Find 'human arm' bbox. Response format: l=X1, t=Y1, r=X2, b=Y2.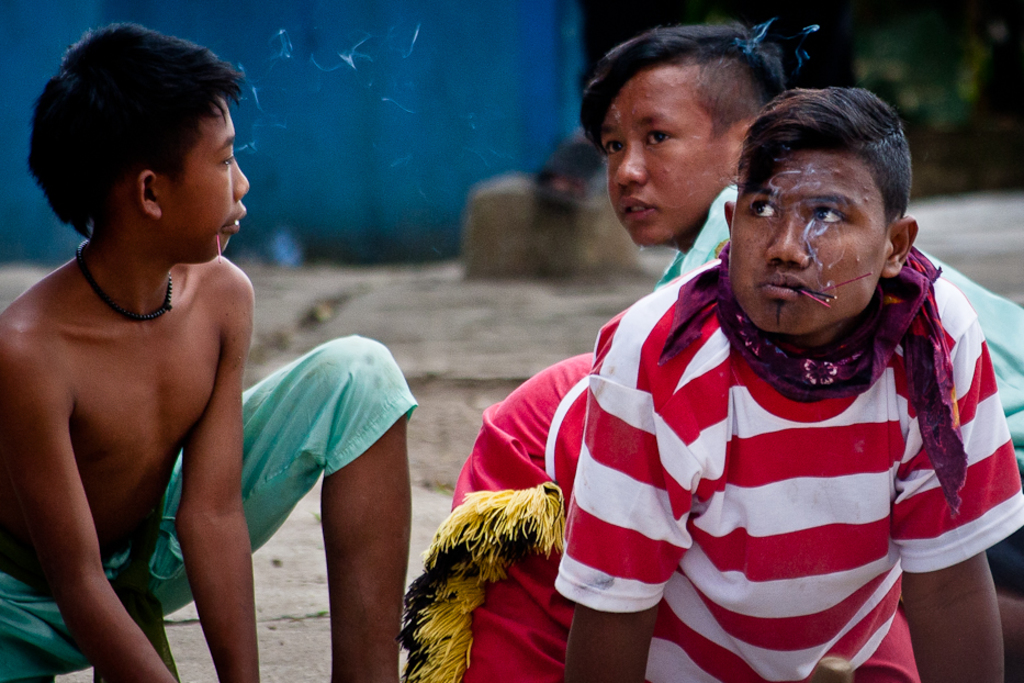
l=2, t=376, r=182, b=682.
